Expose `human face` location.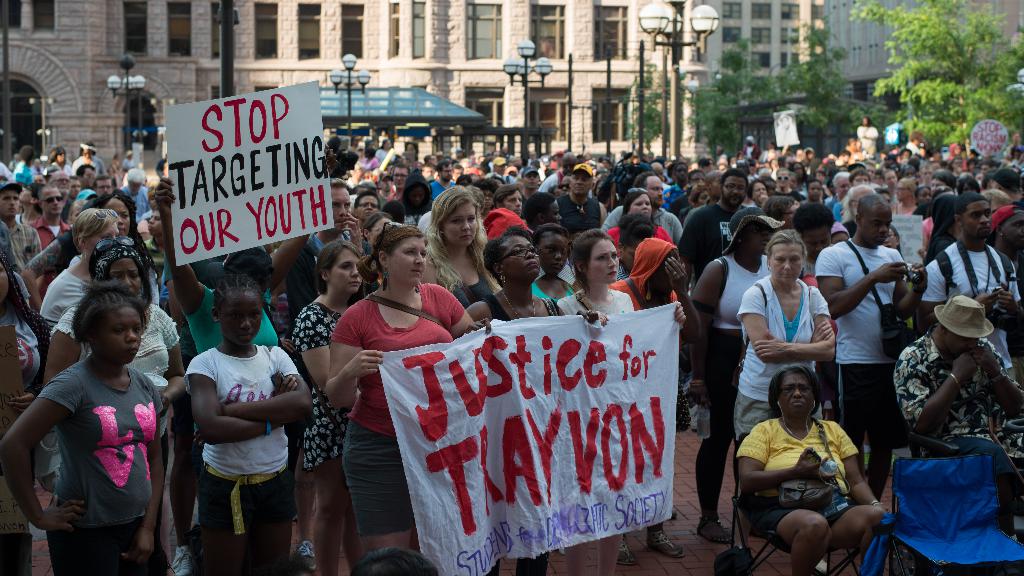
Exposed at box=[836, 233, 849, 243].
